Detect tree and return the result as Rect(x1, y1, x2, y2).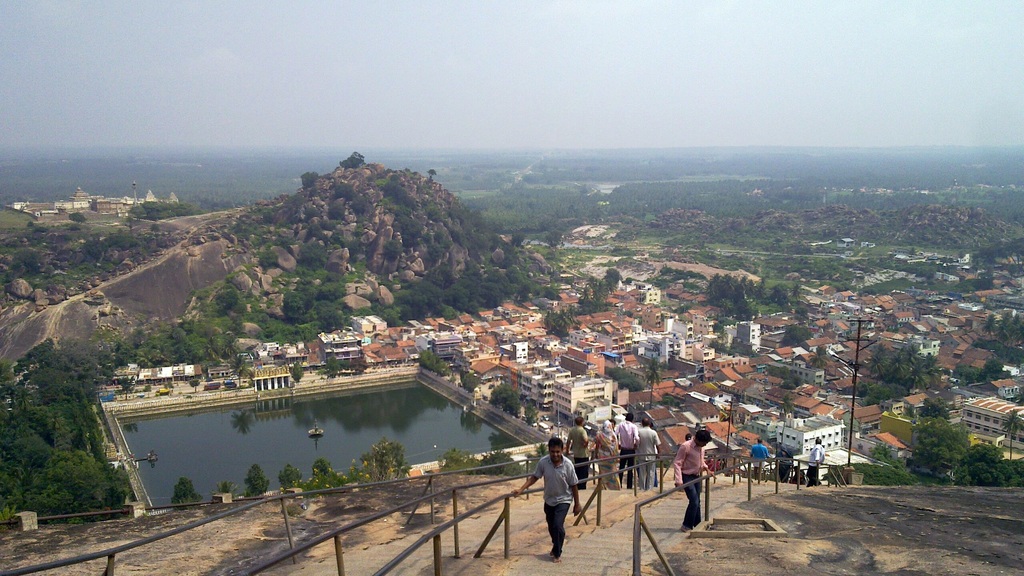
Rect(593, 278, 608, 303).
